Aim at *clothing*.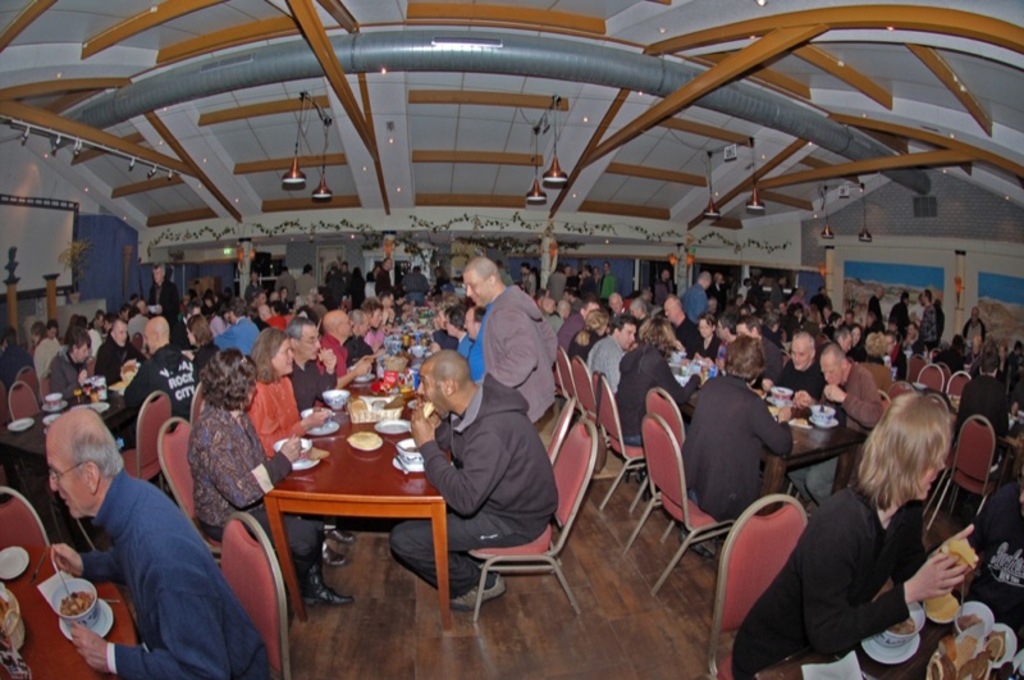
Aimed at region(35, 341, 63, 374).
